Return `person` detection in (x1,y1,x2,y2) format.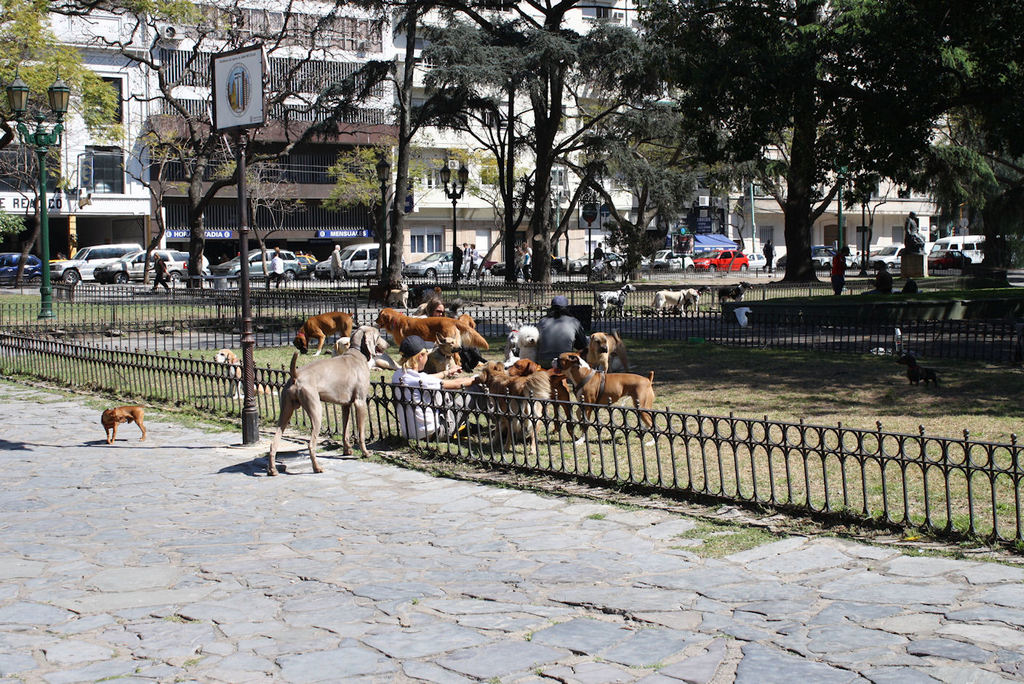
(592,240,607,266).
